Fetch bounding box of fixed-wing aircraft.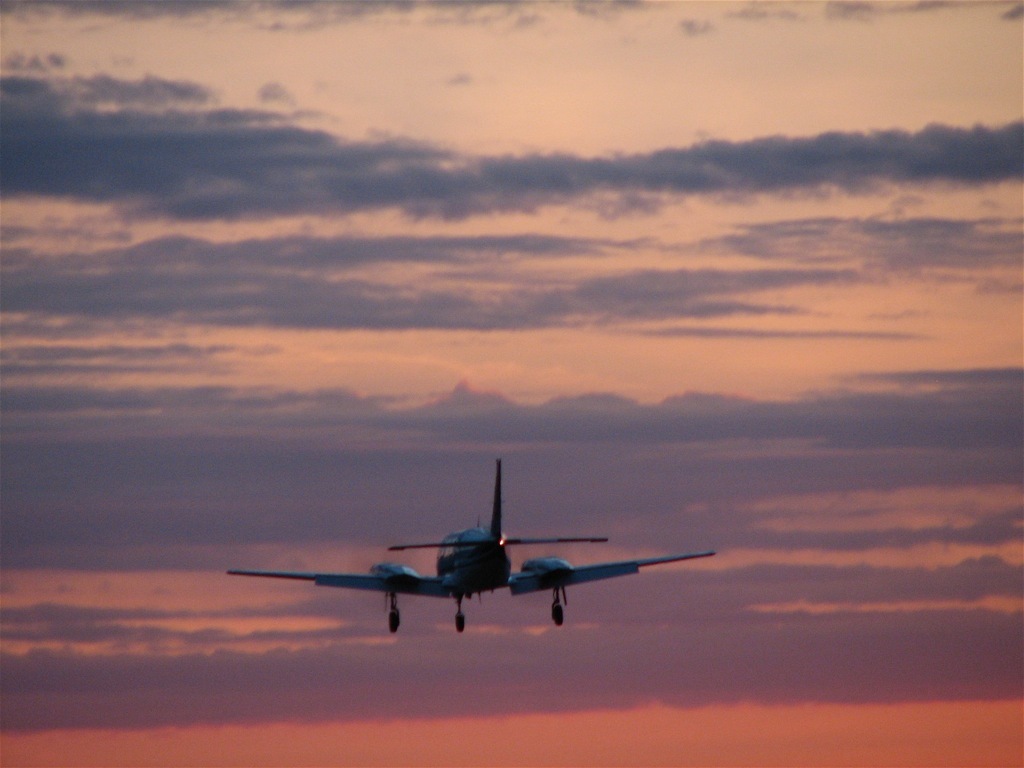
Bbox: Rect(225, 454, 717, 633).
